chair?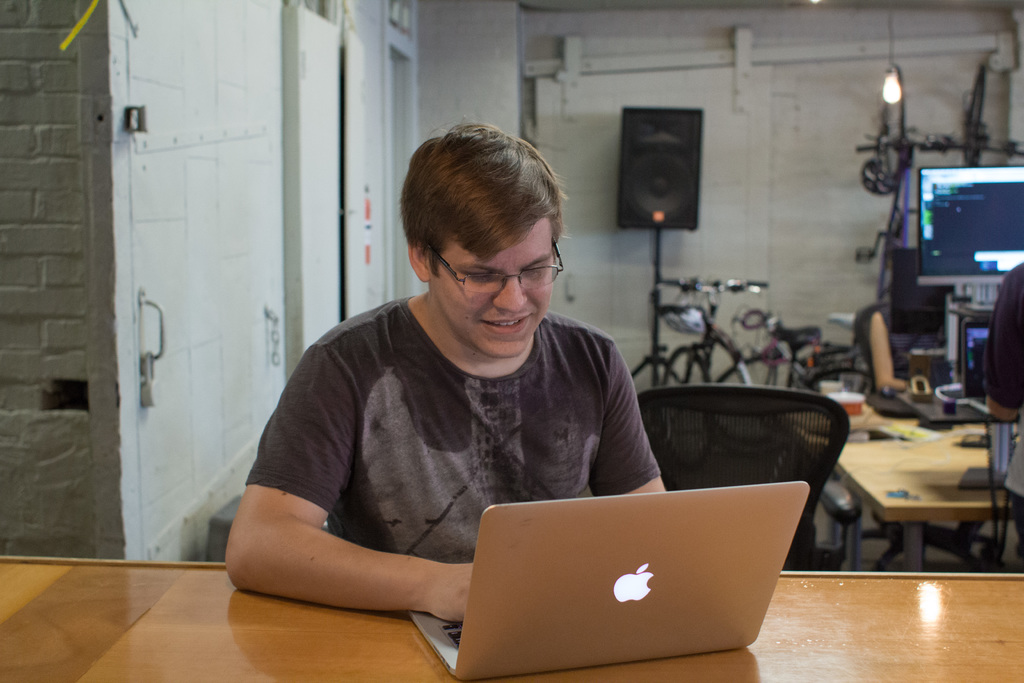
BBox(629, 386, 868, 576)
